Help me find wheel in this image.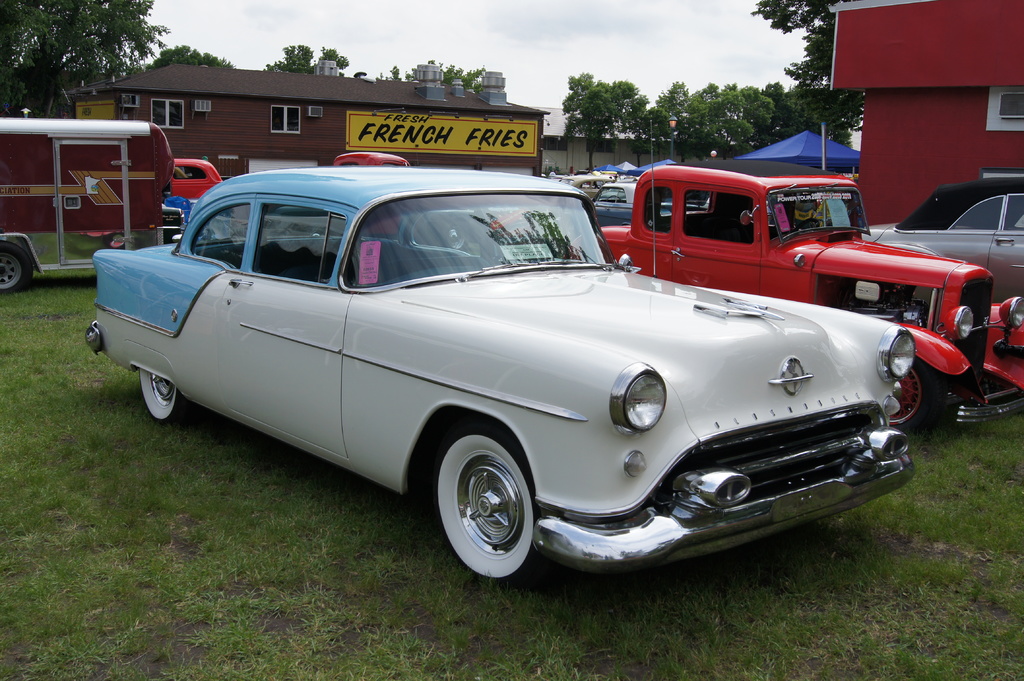
Found it: select_region(138, 369, 189, 421).
